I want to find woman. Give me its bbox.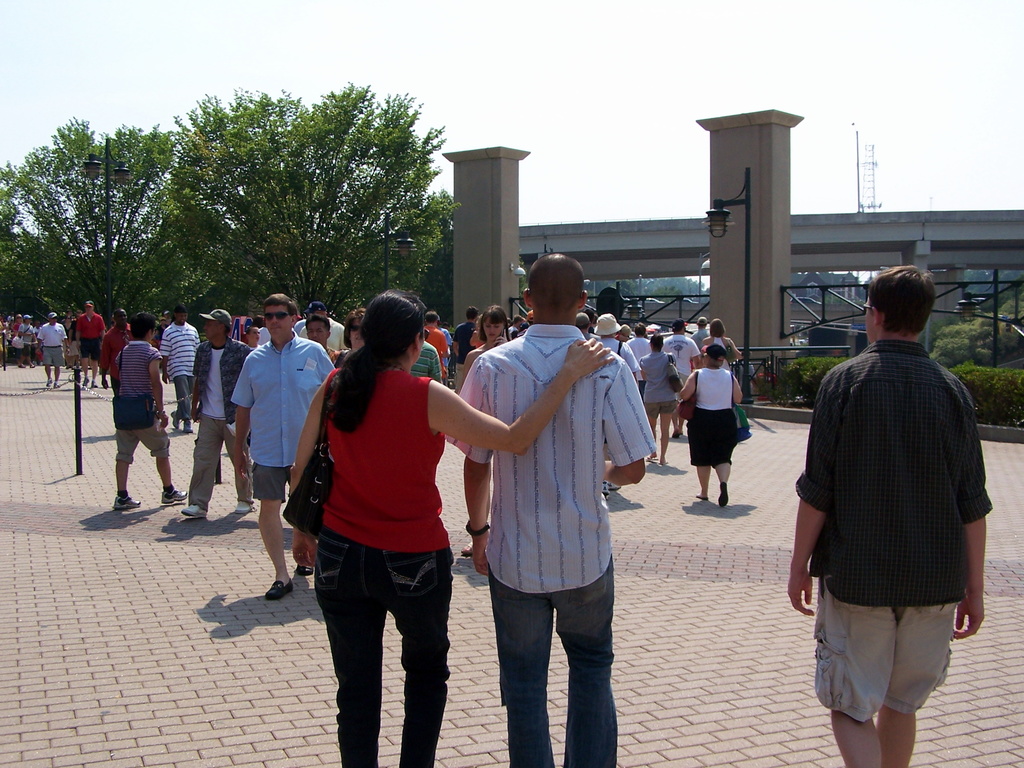
BBox(456, 305, 515, 556).
